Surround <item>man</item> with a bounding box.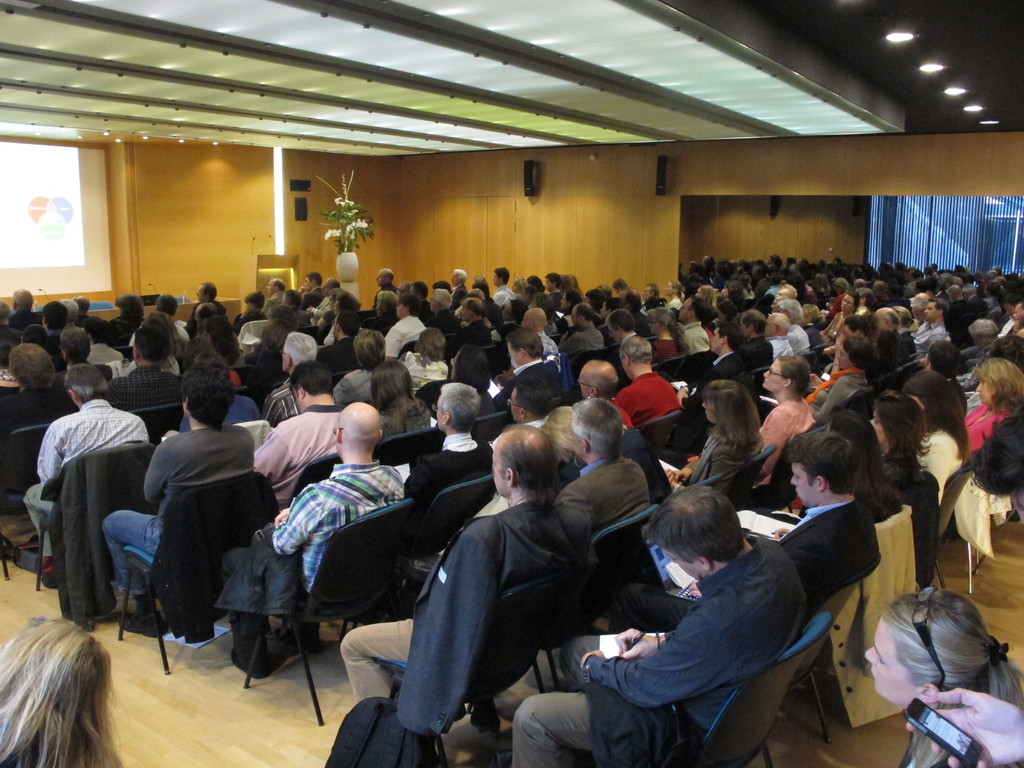
bbox=[105, 369, 257, 638].
